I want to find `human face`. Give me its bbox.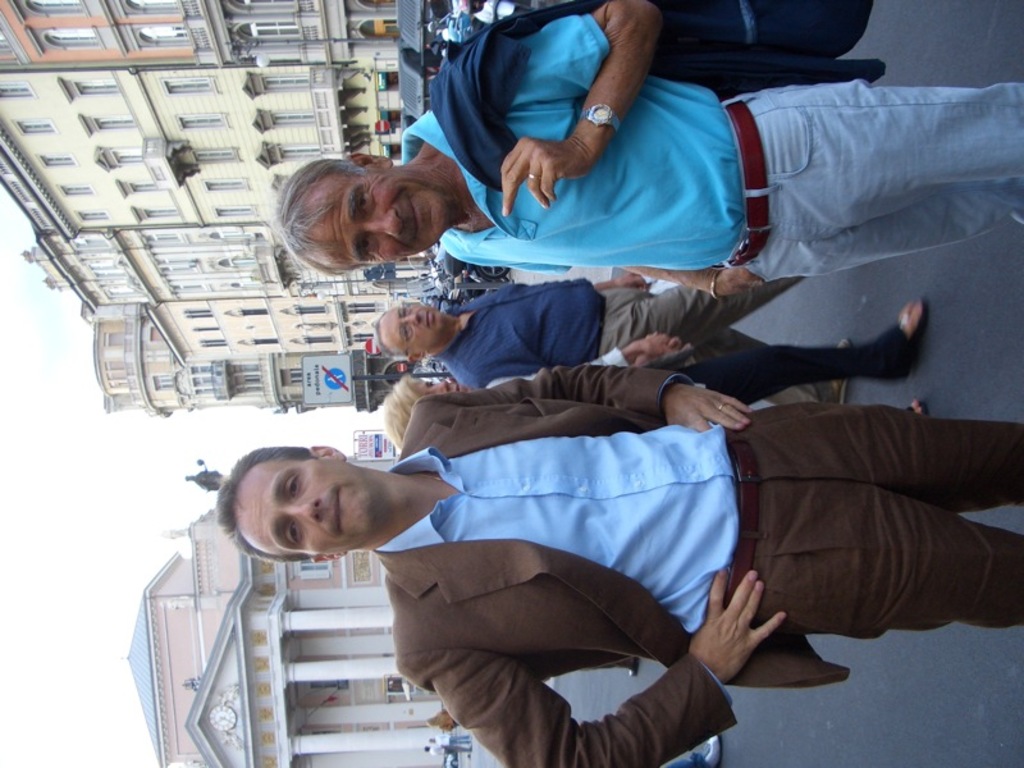
(380, 307, 445, 355).
